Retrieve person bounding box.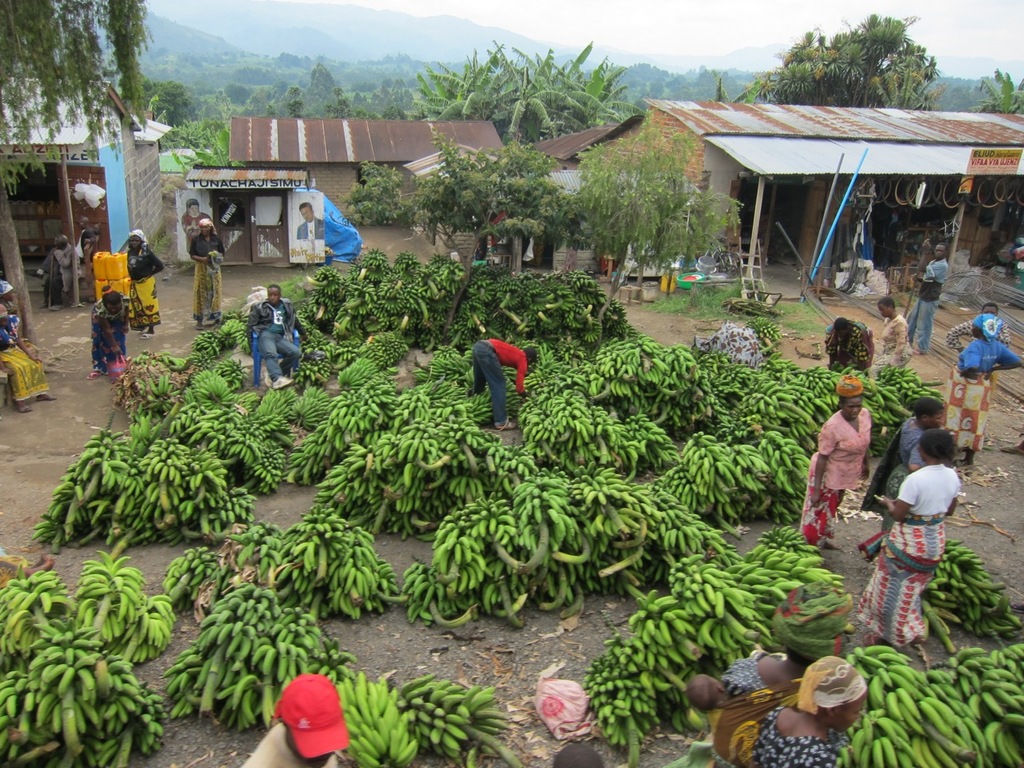
Bounding box: crop(189, 210, 226, 323).
